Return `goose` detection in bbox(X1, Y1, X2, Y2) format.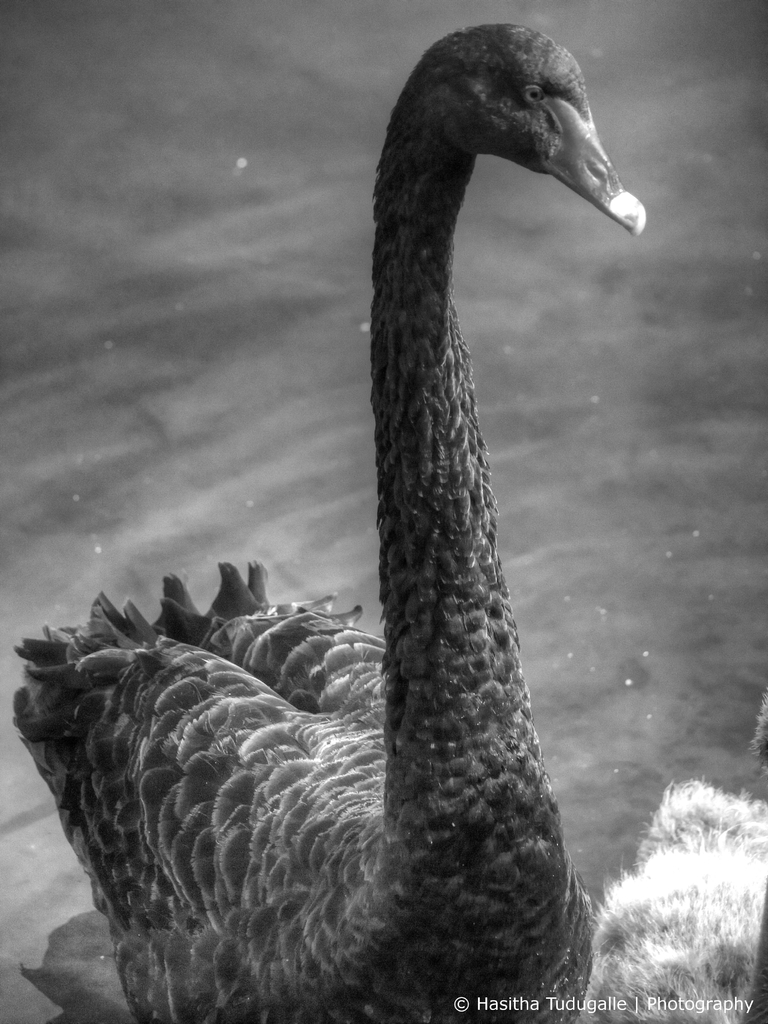
bbox(22, 23, 655, 1007).
